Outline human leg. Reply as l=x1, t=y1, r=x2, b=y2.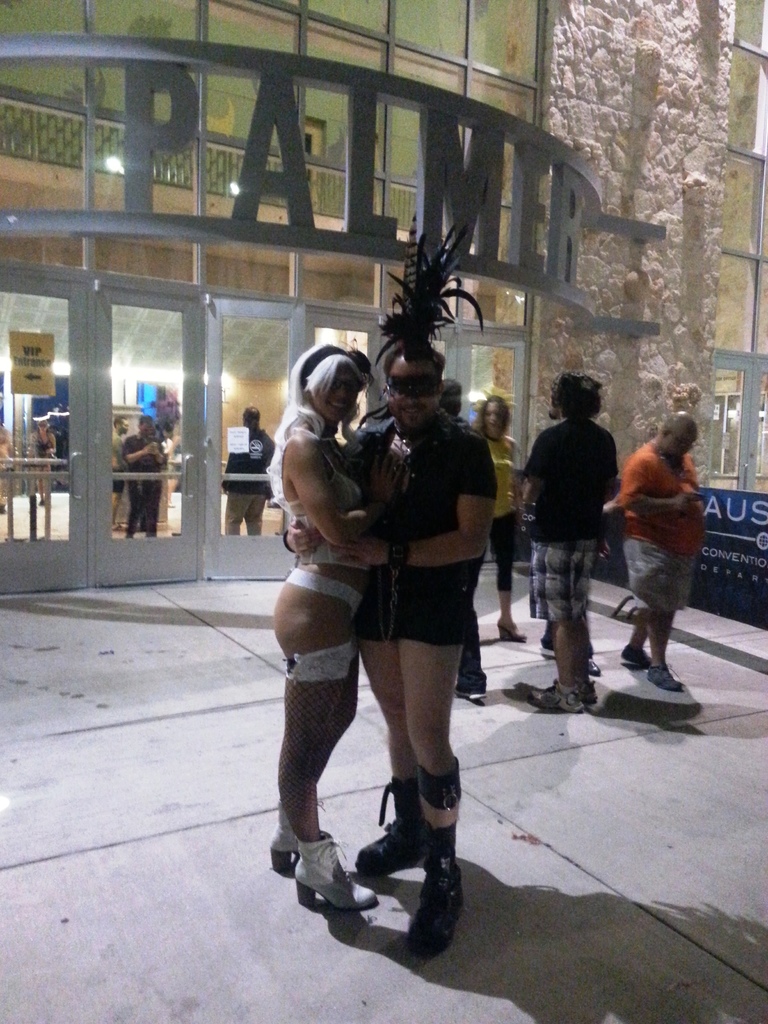
l=362, t=577, r=427, b=870.
